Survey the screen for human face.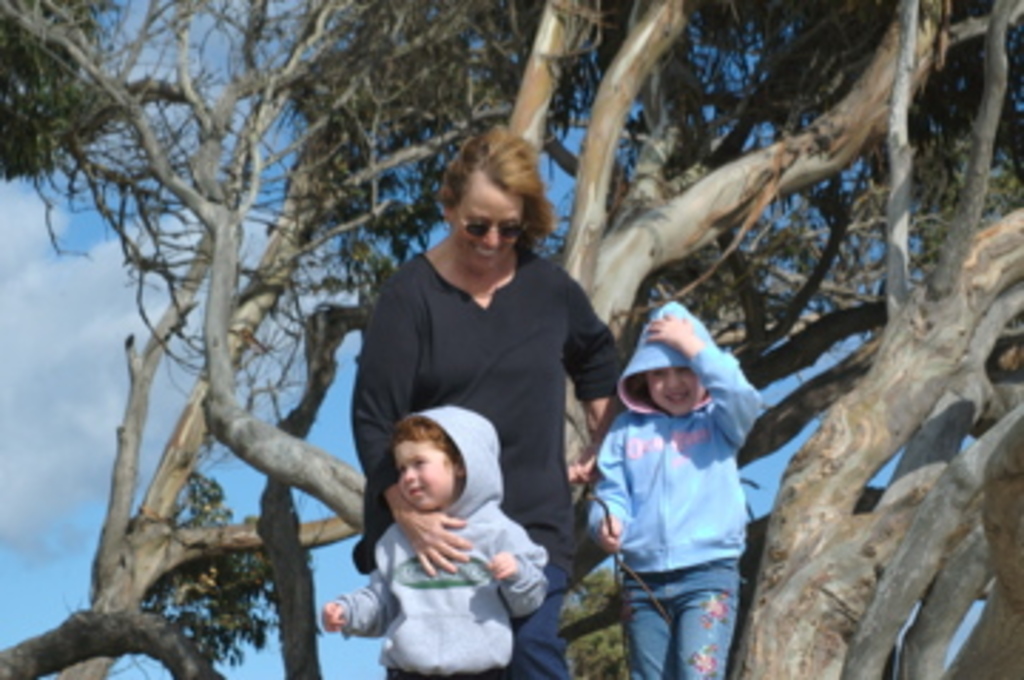
Survey found: Rect(390, 435, 458, 515).
